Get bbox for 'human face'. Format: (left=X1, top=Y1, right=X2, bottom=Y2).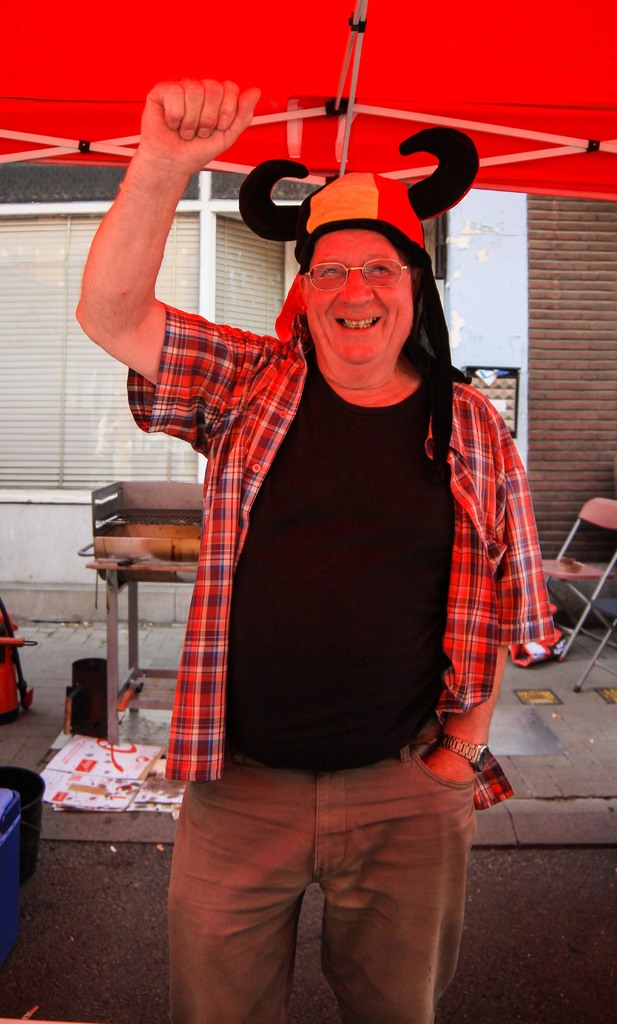
(left=305, top=220, right=417, bottom=364).
